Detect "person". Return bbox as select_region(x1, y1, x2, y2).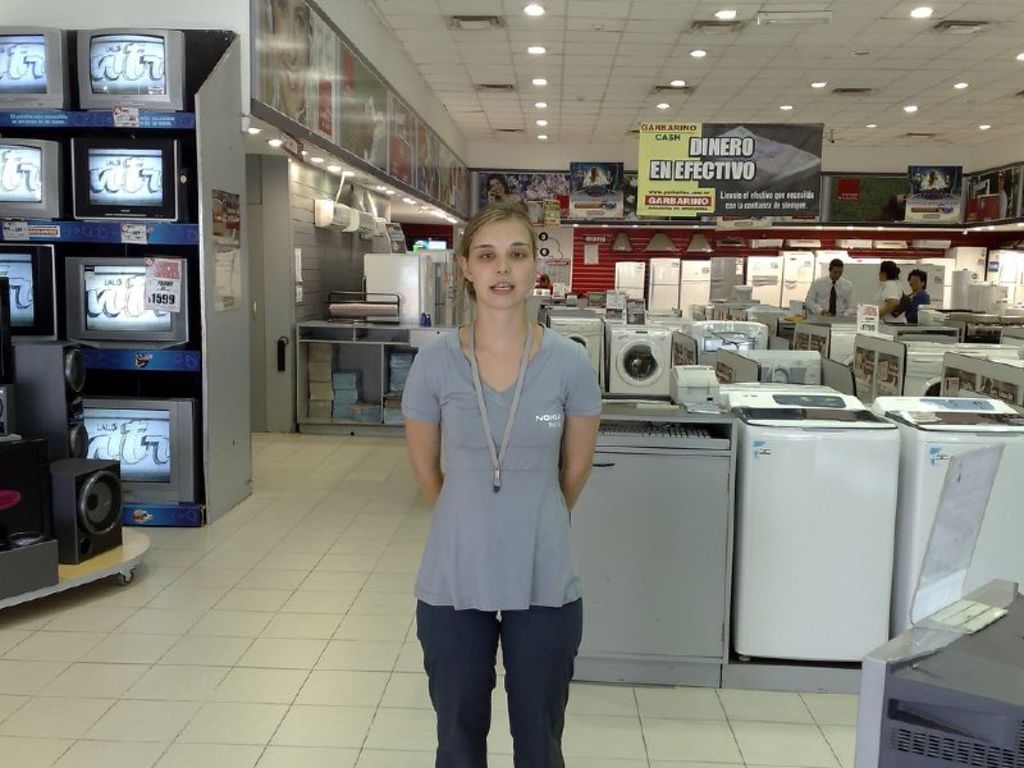
select_region(876, 259, 915, 325).
